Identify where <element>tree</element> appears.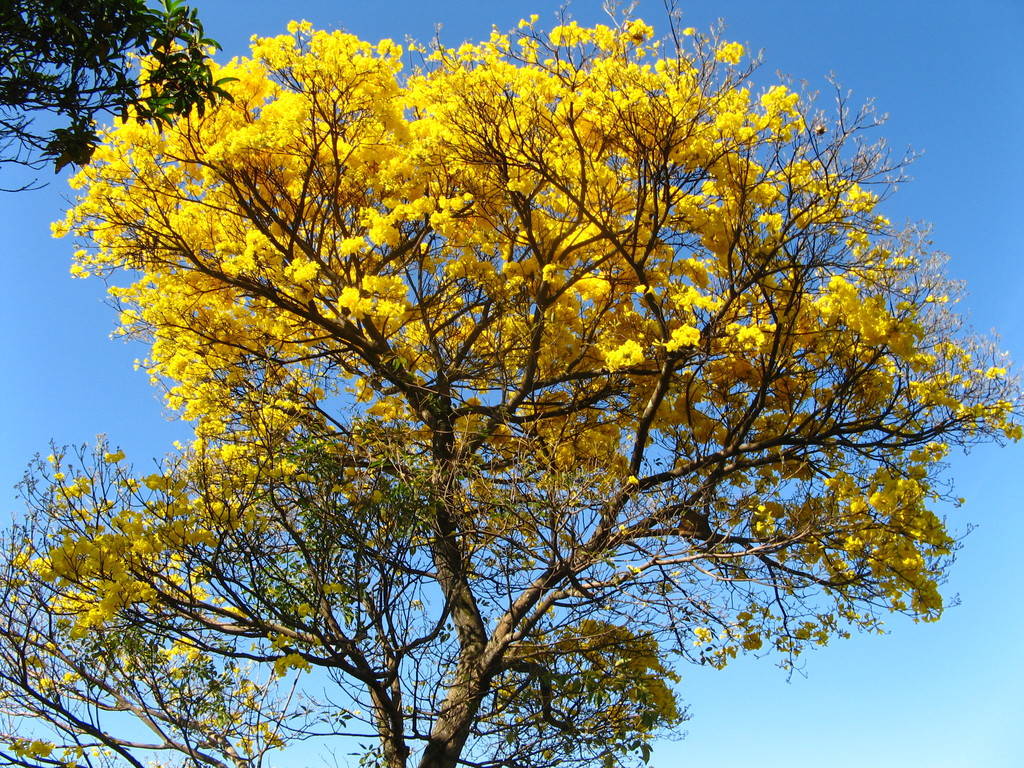
Appears at x1=0, y1=0, x2=244, y2=195.
